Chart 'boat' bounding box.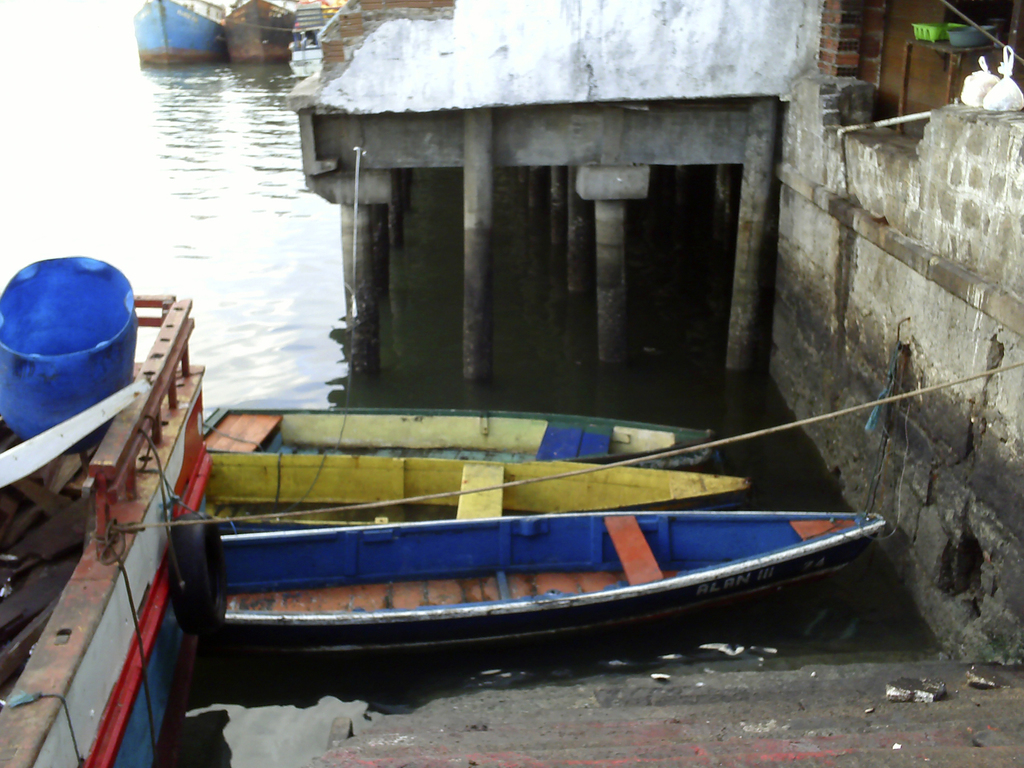
Charted: box(182, 400, 765, 522).
